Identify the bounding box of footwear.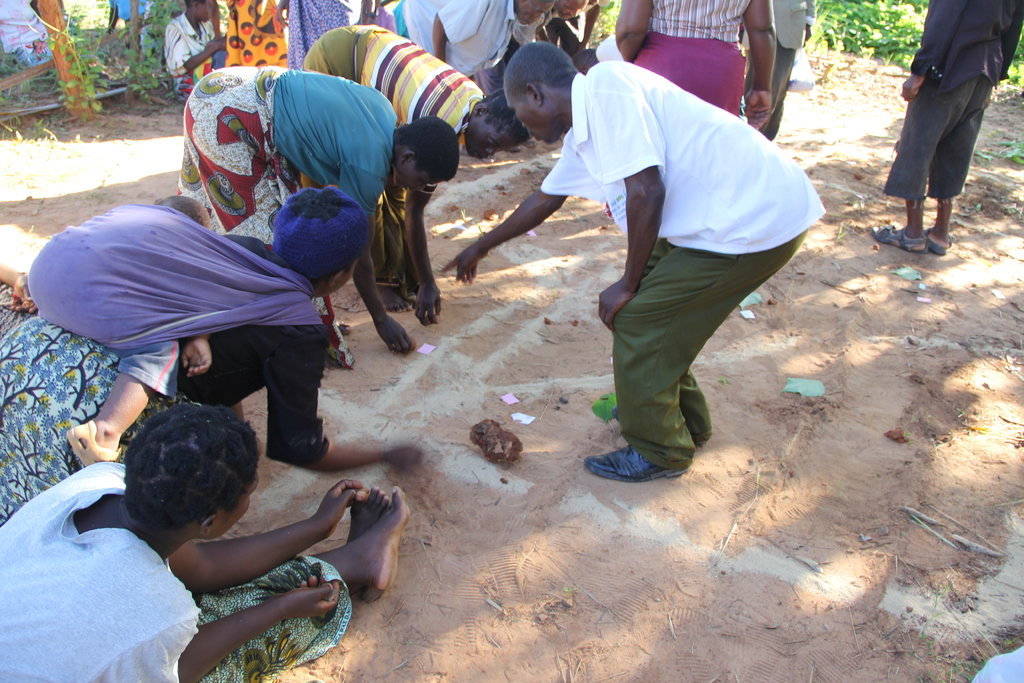
[924, 222, 954, 257].
